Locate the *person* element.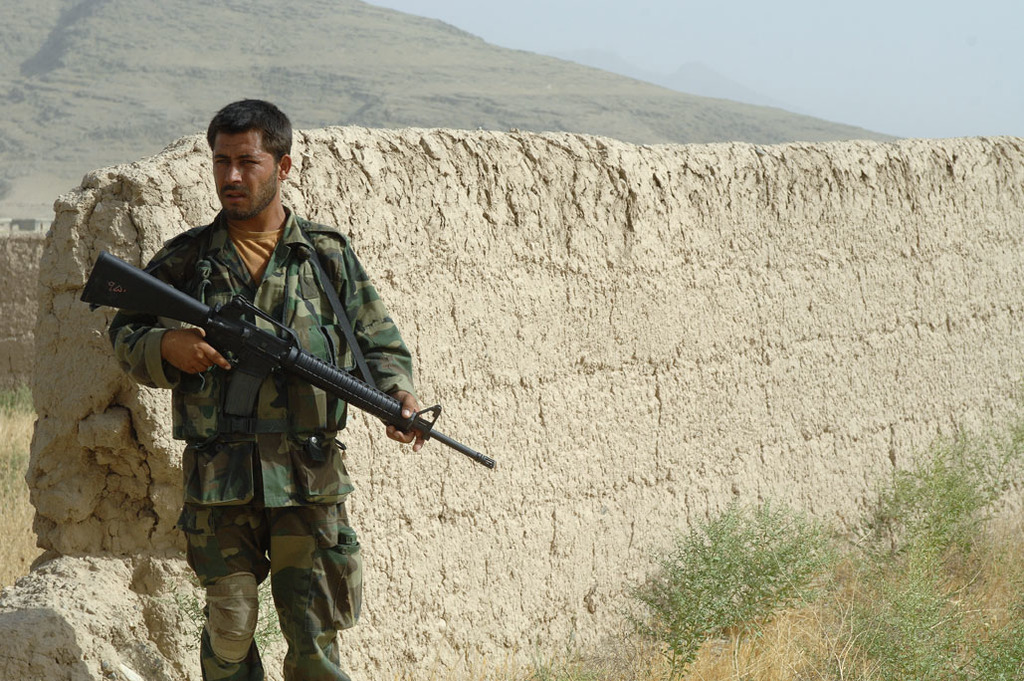
Element bbox: (127, 130, 451, 652).
